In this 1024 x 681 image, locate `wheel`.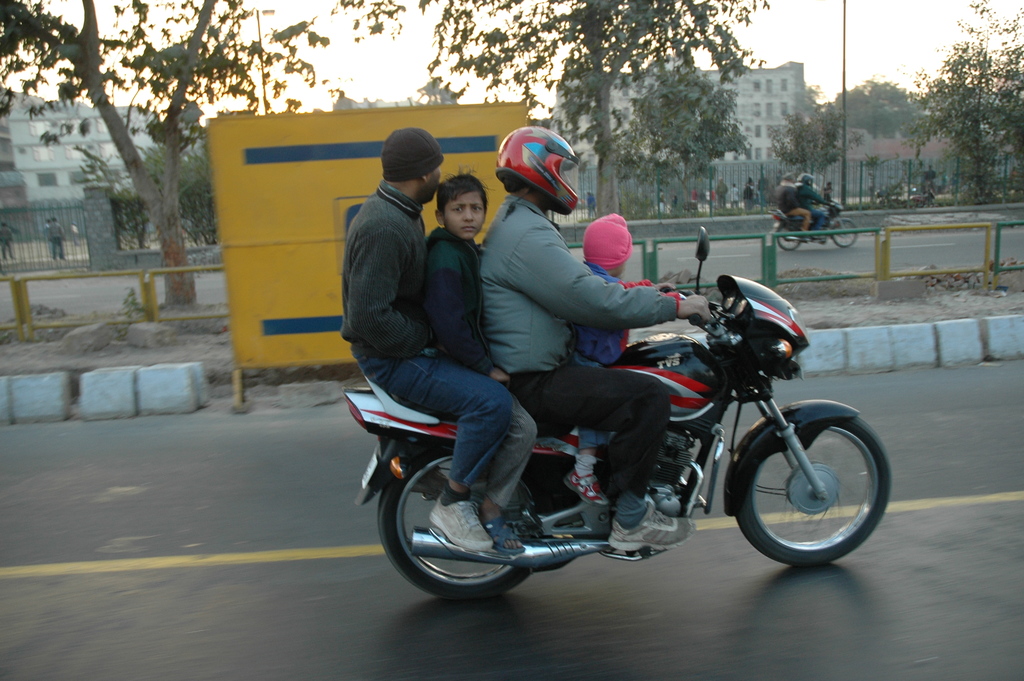
Bounding box: {"x1": 733, "y1": 397, "x2": 897, "y2": 569}.
